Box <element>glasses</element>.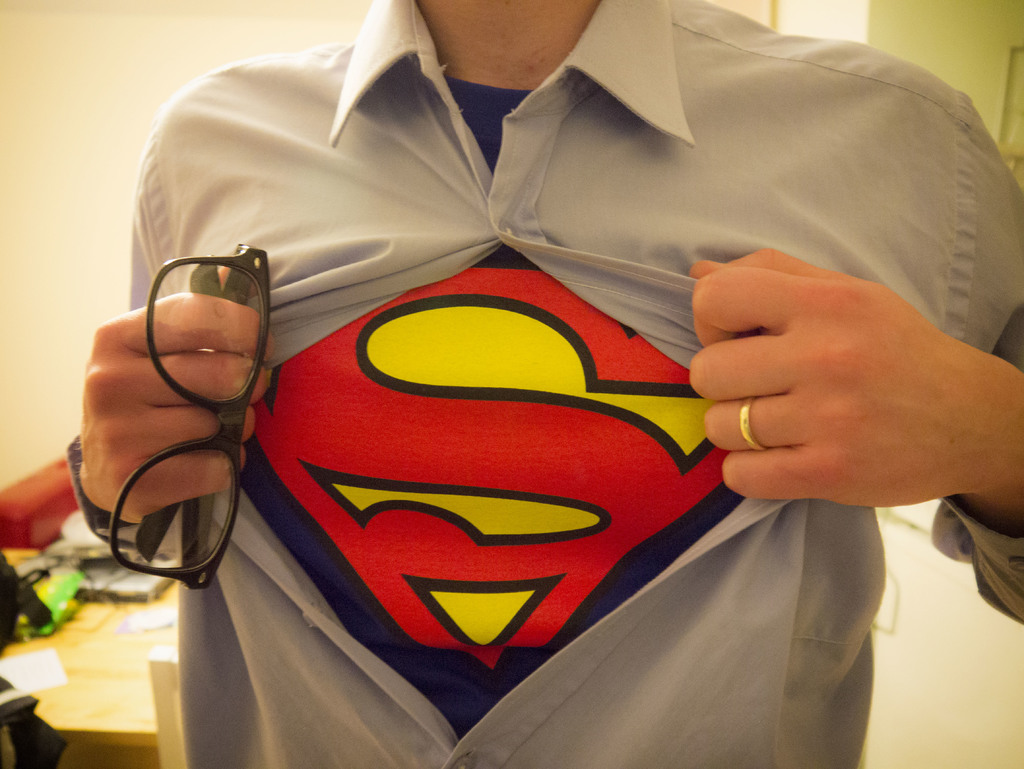
[x1=67, y1=251, x2=283, y2=571].
